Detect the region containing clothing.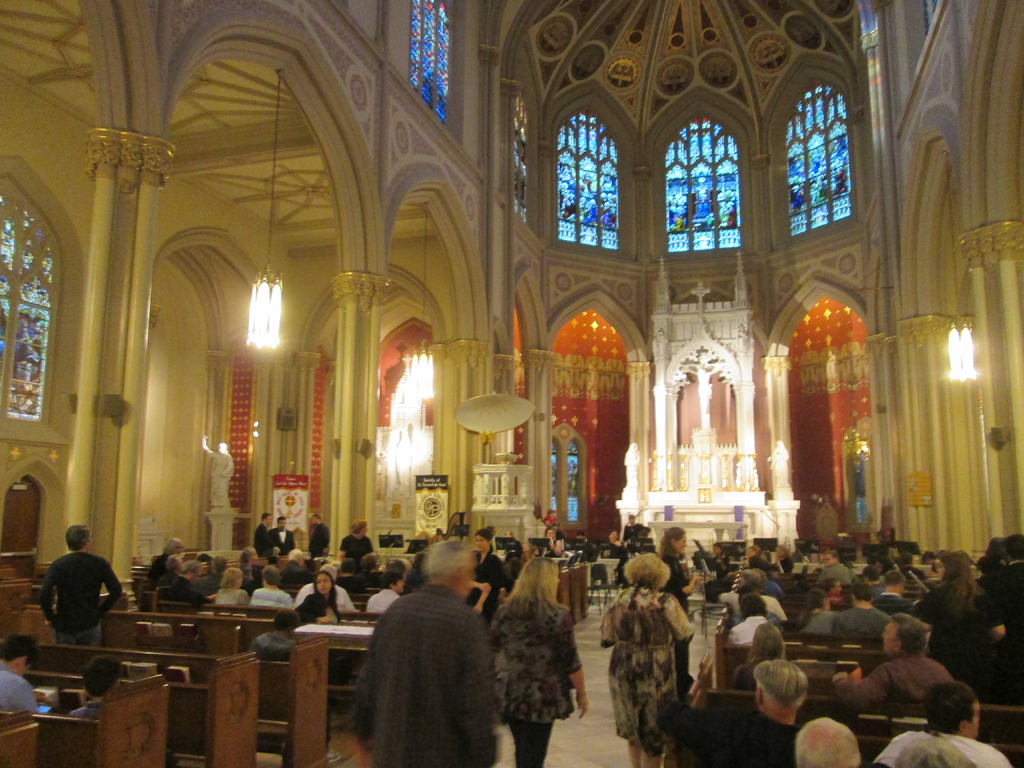
273:527:295:555.
